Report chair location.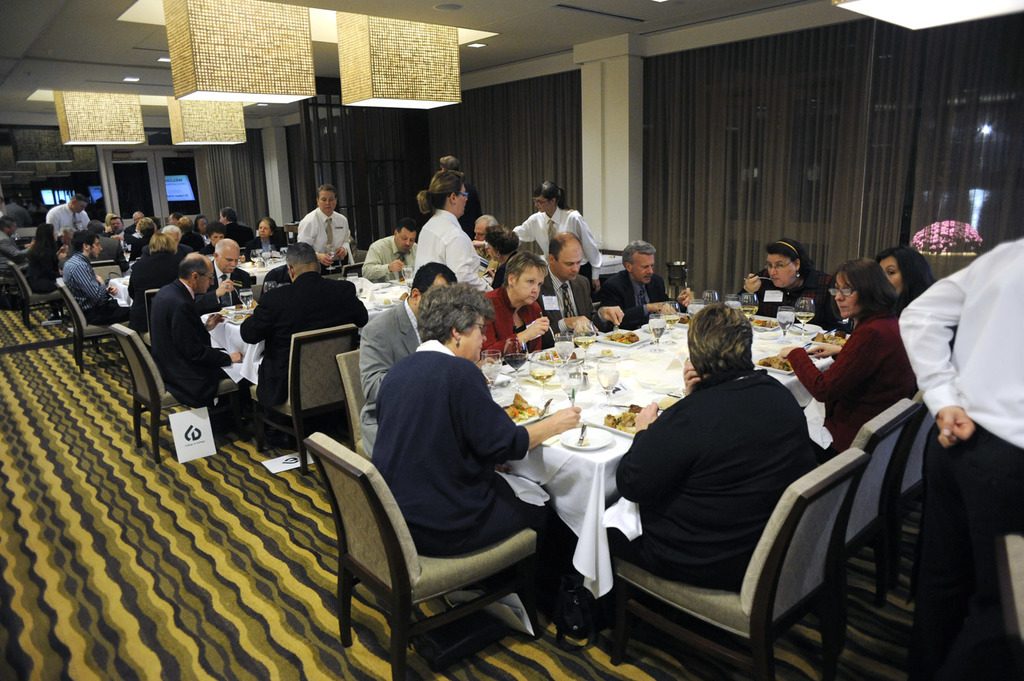
Report: pyautogui.locateOnScreen(898, 390, 940, 582).
